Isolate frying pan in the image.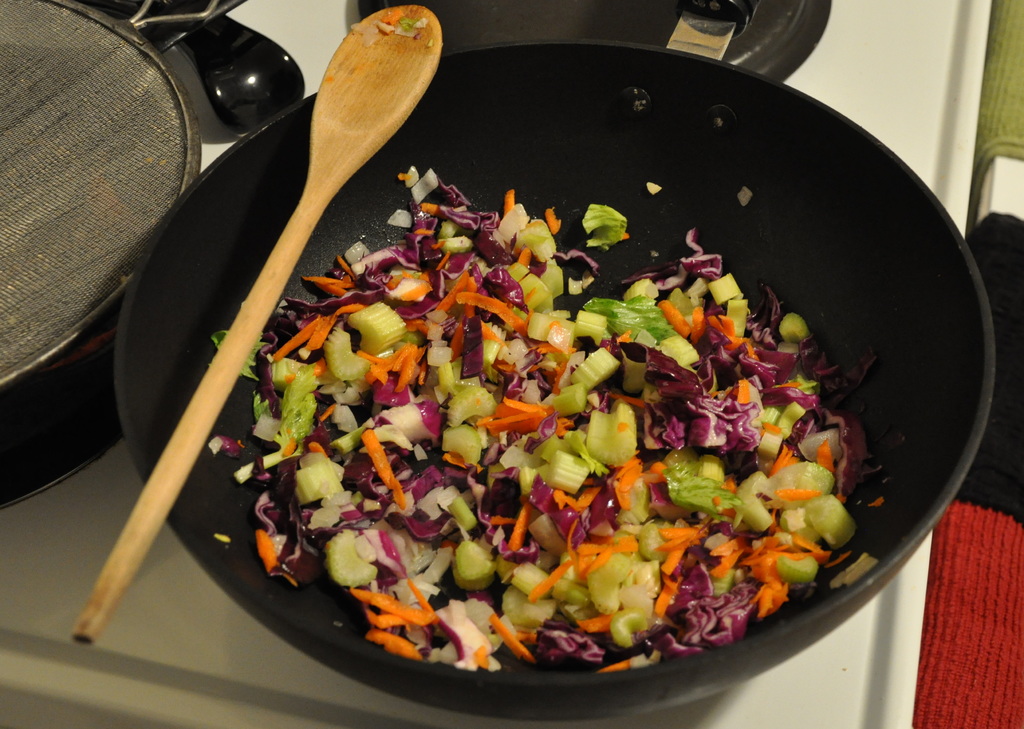
Isolated region: bbox=(138, 0, 993, 722).
